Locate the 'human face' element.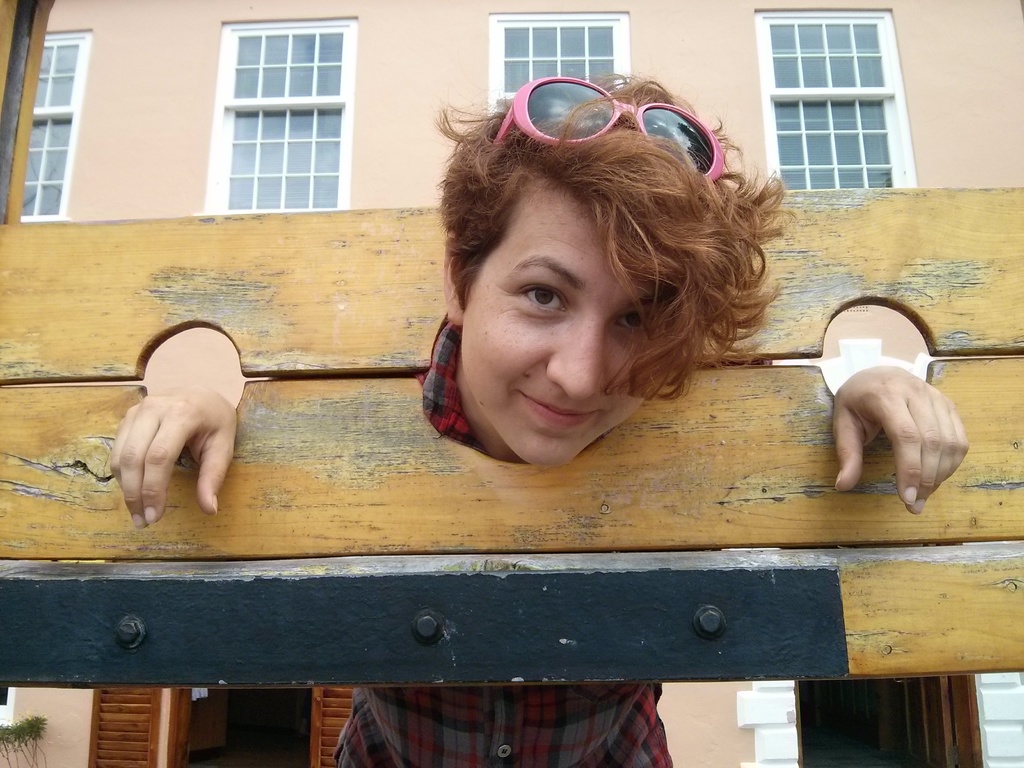
Element bbox: [456,177,684,464].
